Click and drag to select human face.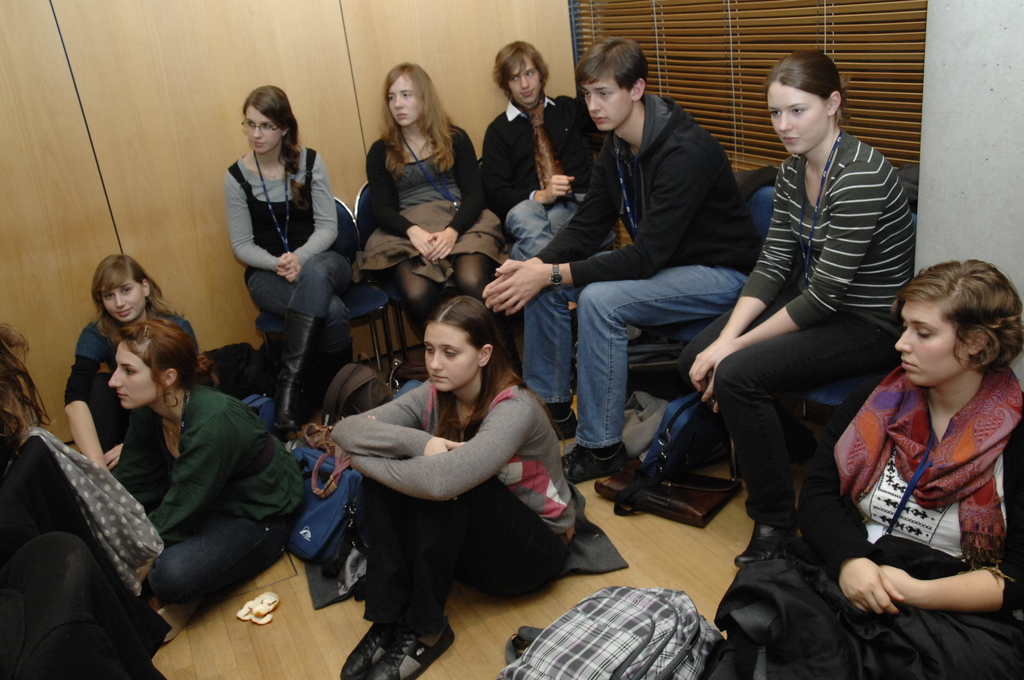
Selection: detection(892, 300, 966, 384).
